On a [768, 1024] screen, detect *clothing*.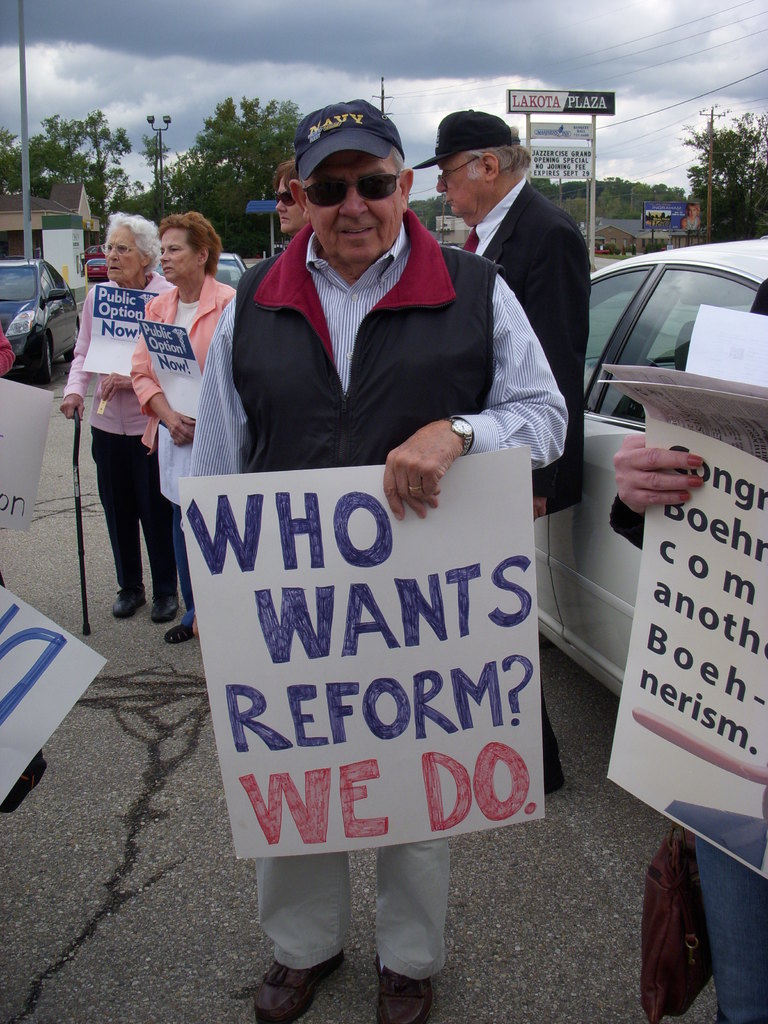
x1=448, y1=164, x2=595, y2=764.
